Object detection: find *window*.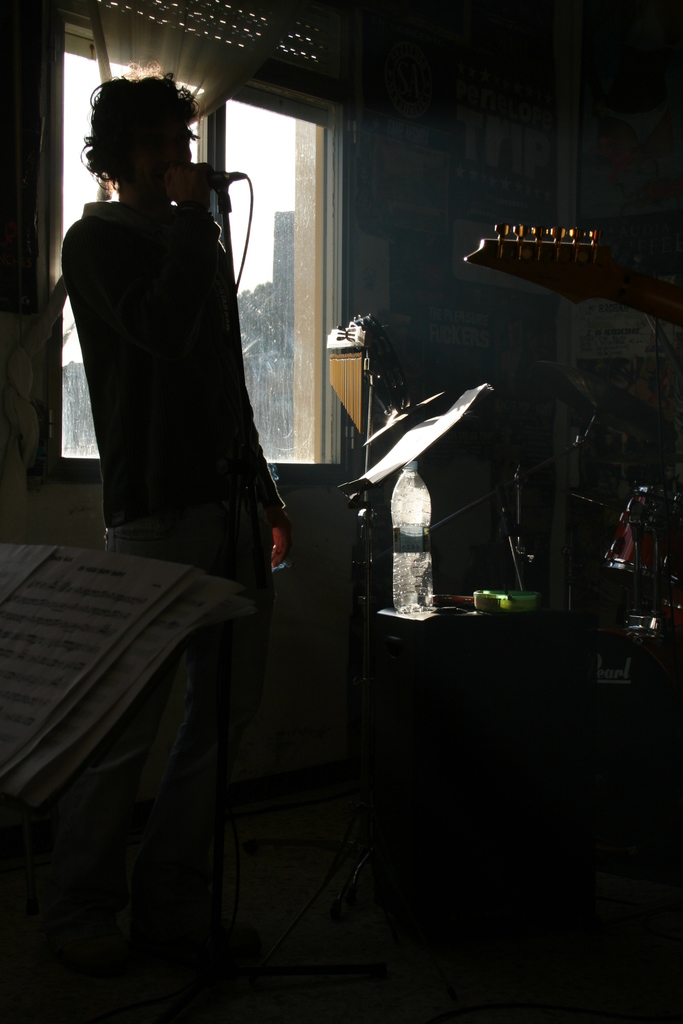
bbox=(30, 1, 352, 486).
